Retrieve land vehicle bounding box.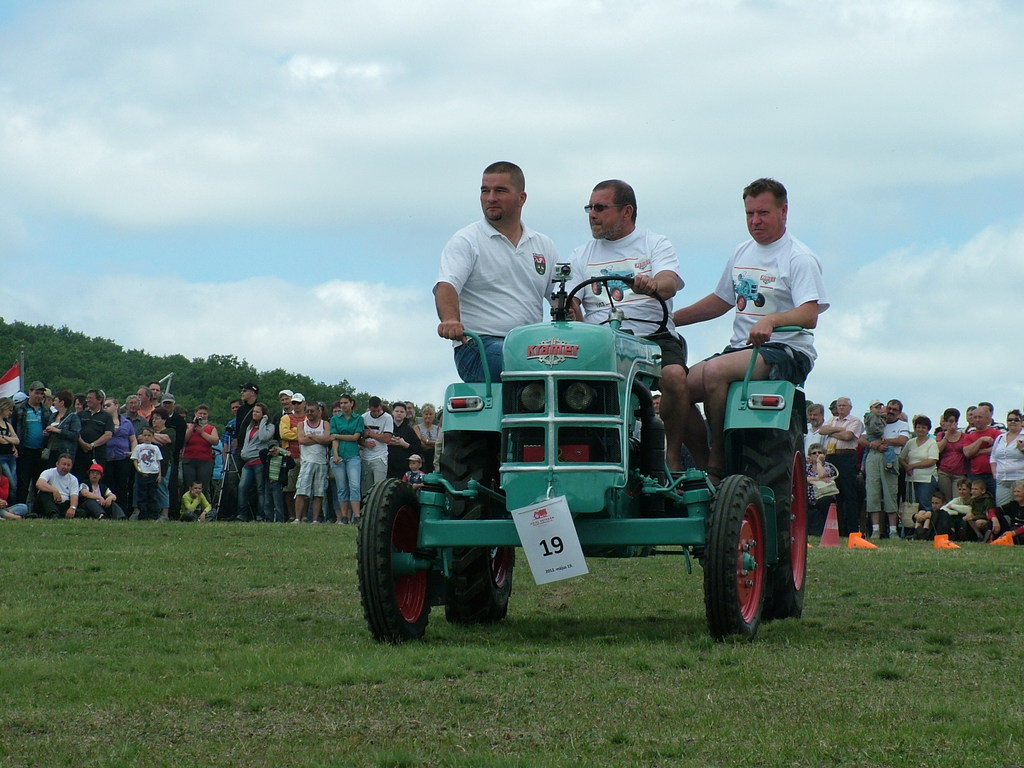
Bounding box: bbox=(326, 300, 863, 652).
